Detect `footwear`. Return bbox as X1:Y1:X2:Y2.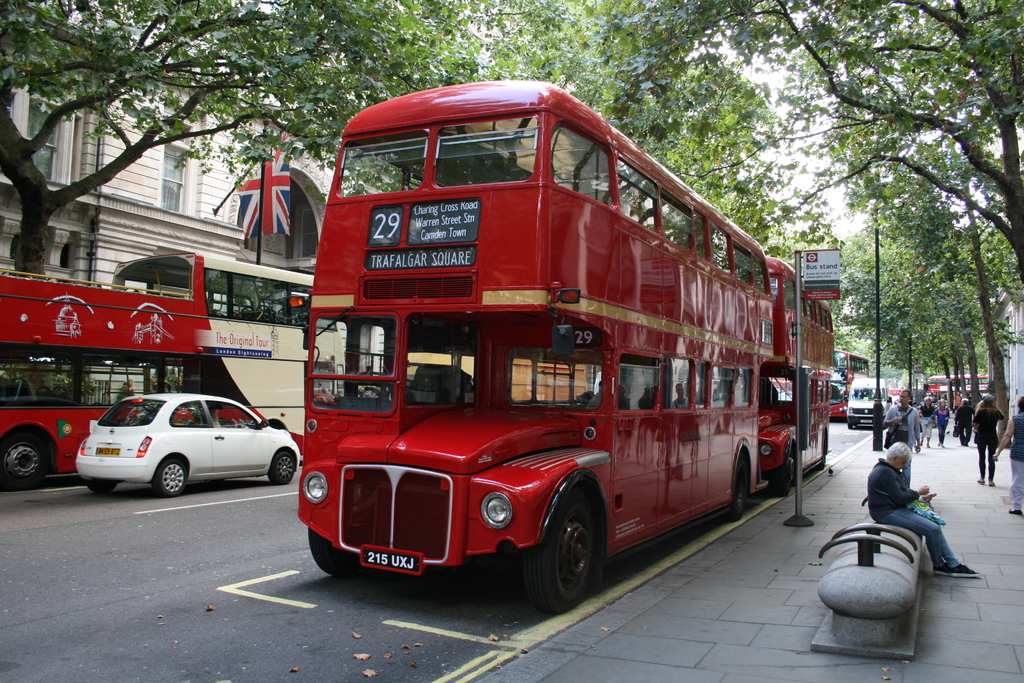
925:441:931:447.
